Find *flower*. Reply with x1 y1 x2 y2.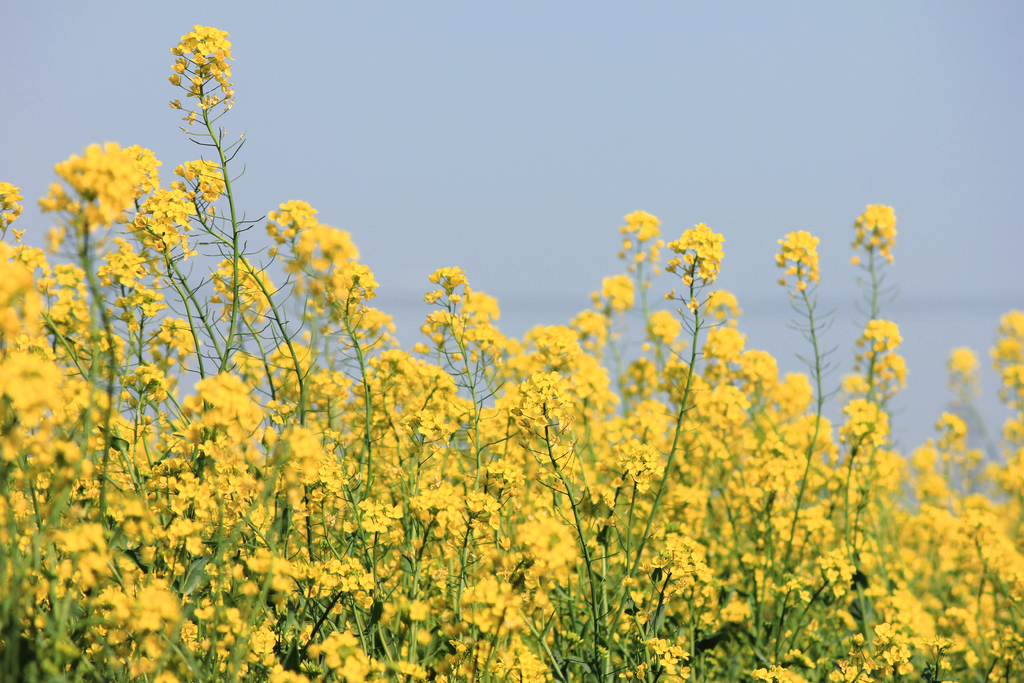
127 188 200 255.
